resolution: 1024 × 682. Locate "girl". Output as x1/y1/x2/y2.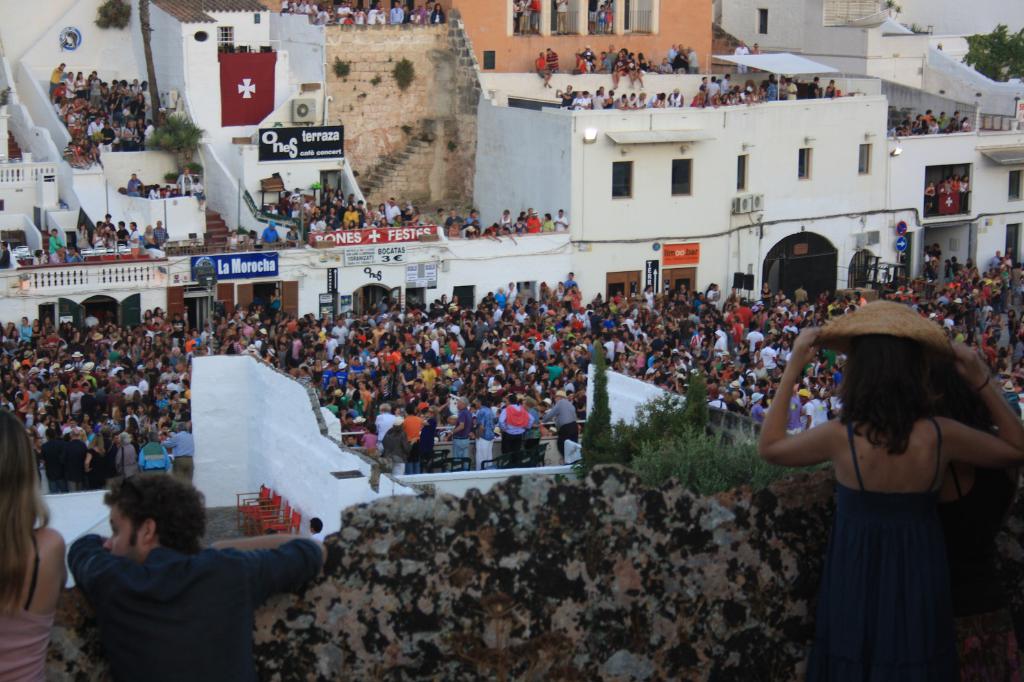
759/308/1023/681.
